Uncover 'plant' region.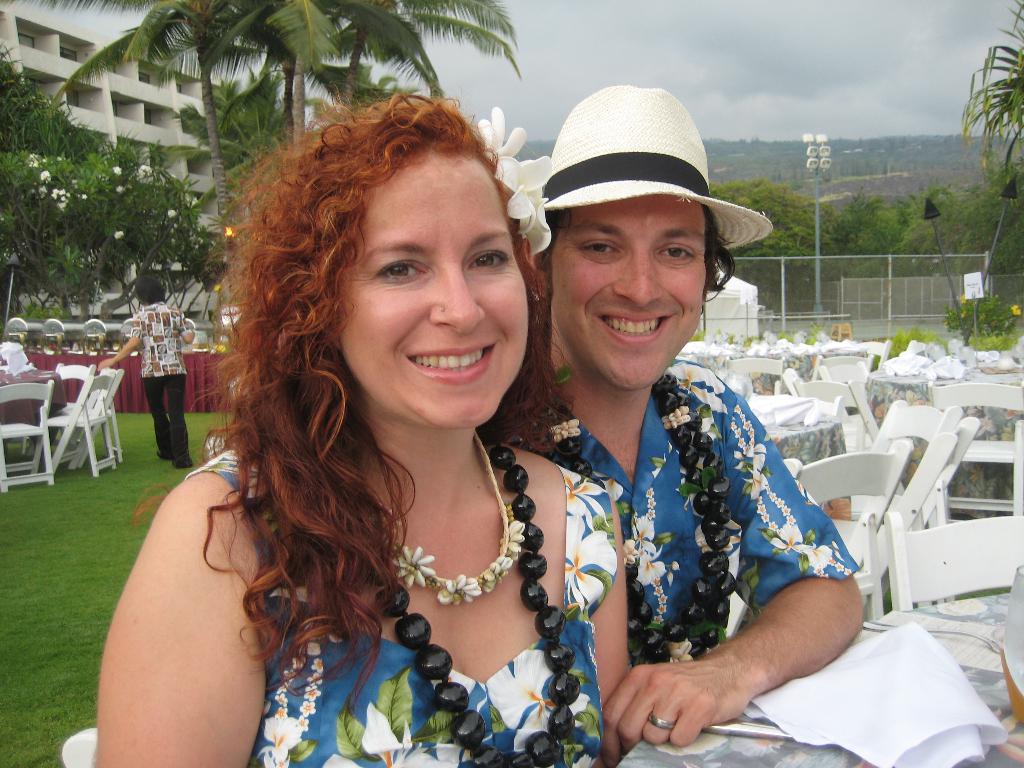
Uncovered: x1=876 y1=214 x2=953 y2=280.
